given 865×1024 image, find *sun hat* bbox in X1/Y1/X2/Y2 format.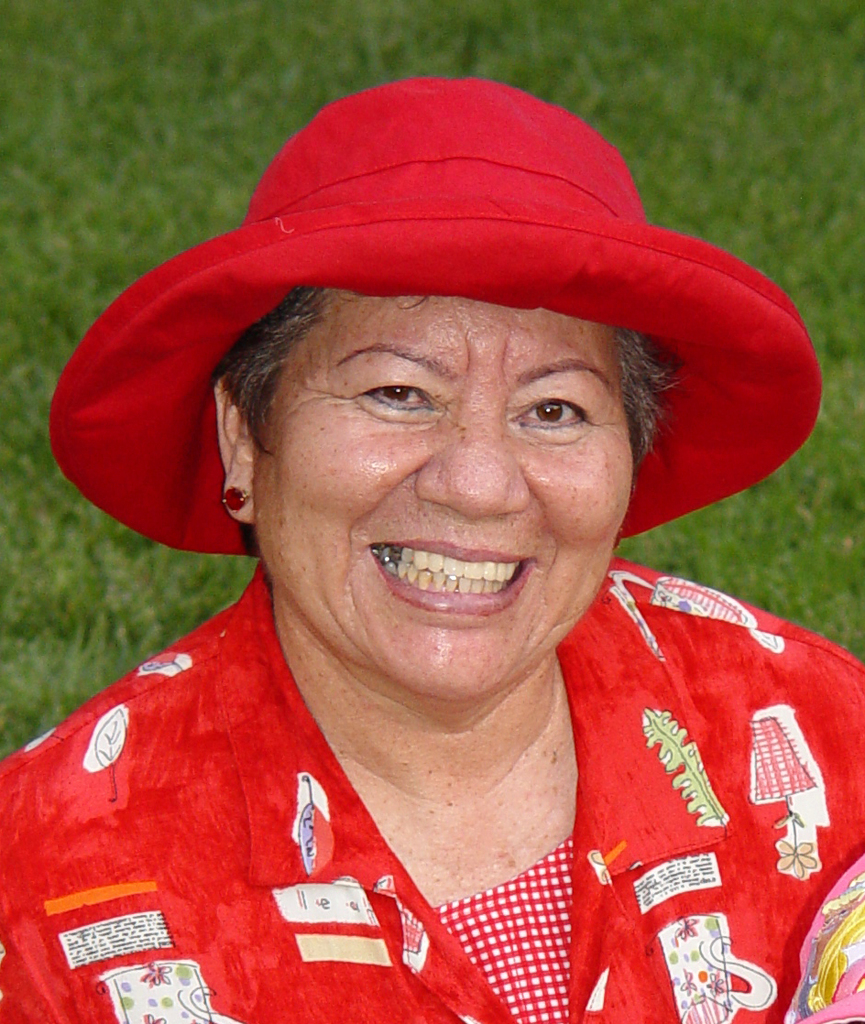
40/71/825/555.
